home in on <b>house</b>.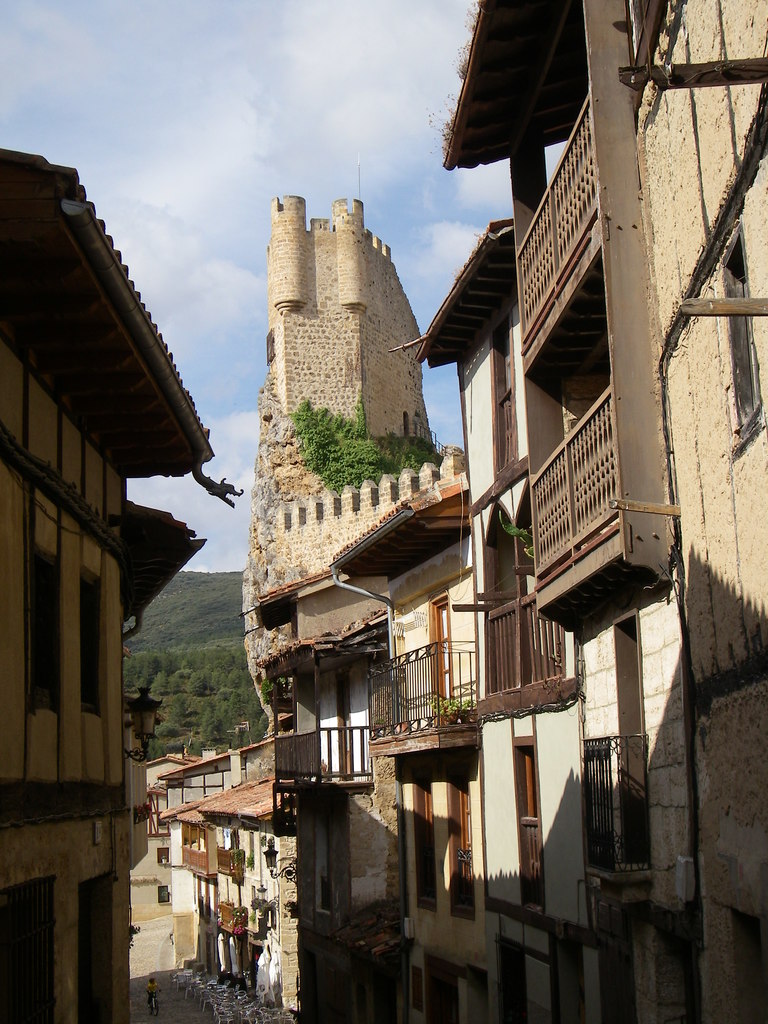
Homed in at [173, 783, 310, 1011].
